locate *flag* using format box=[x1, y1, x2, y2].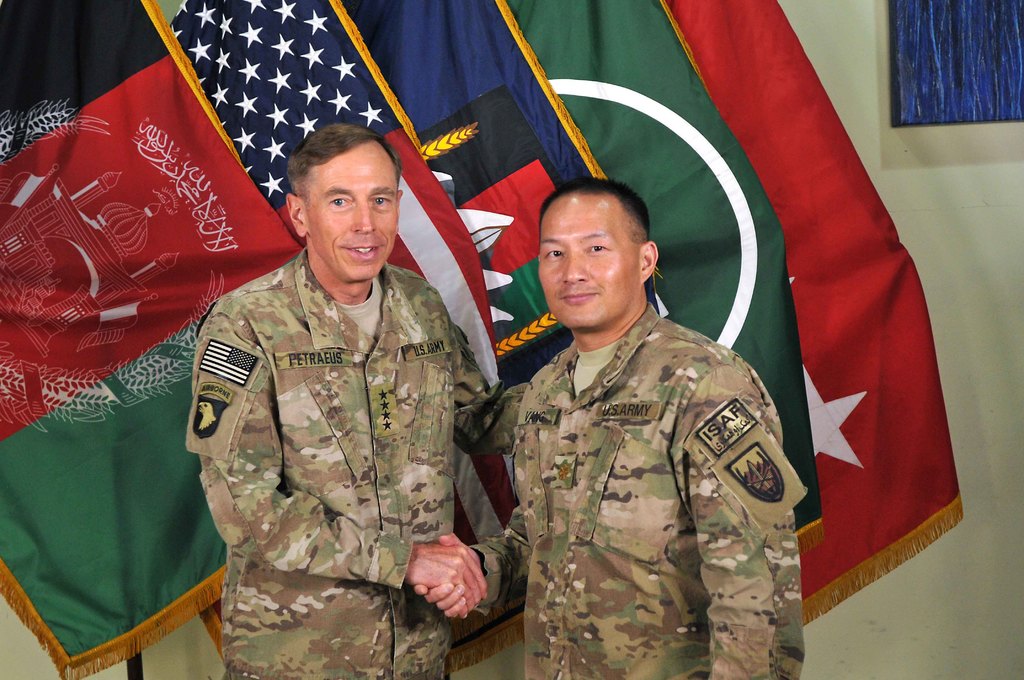
box=[502, 0, 822, 540].
